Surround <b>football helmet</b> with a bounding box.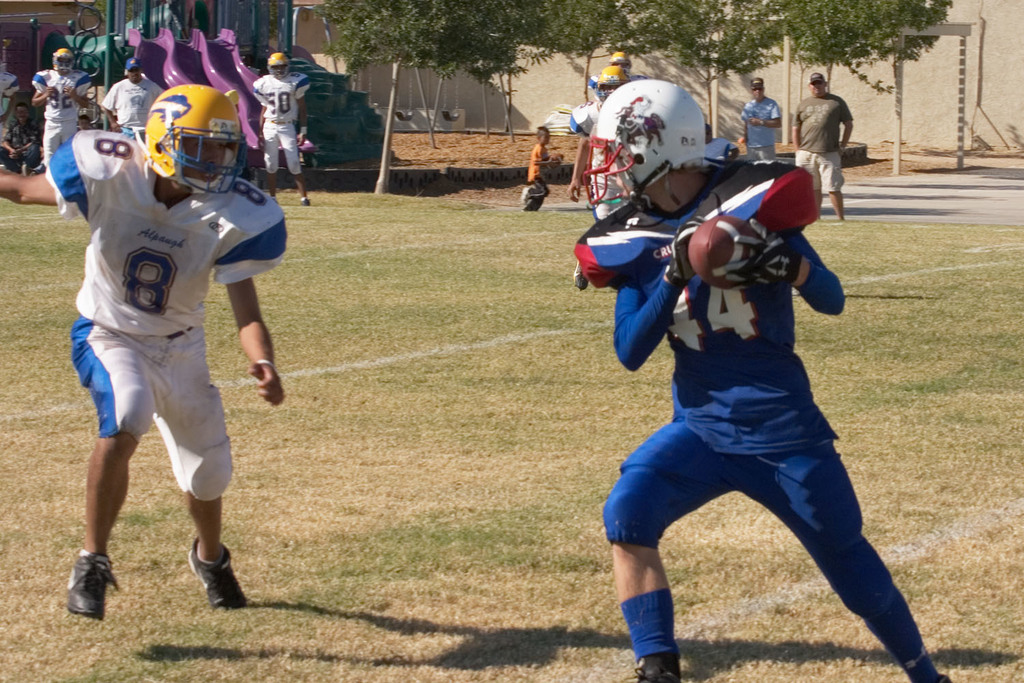
BBox(584, 70, 741, 225).
